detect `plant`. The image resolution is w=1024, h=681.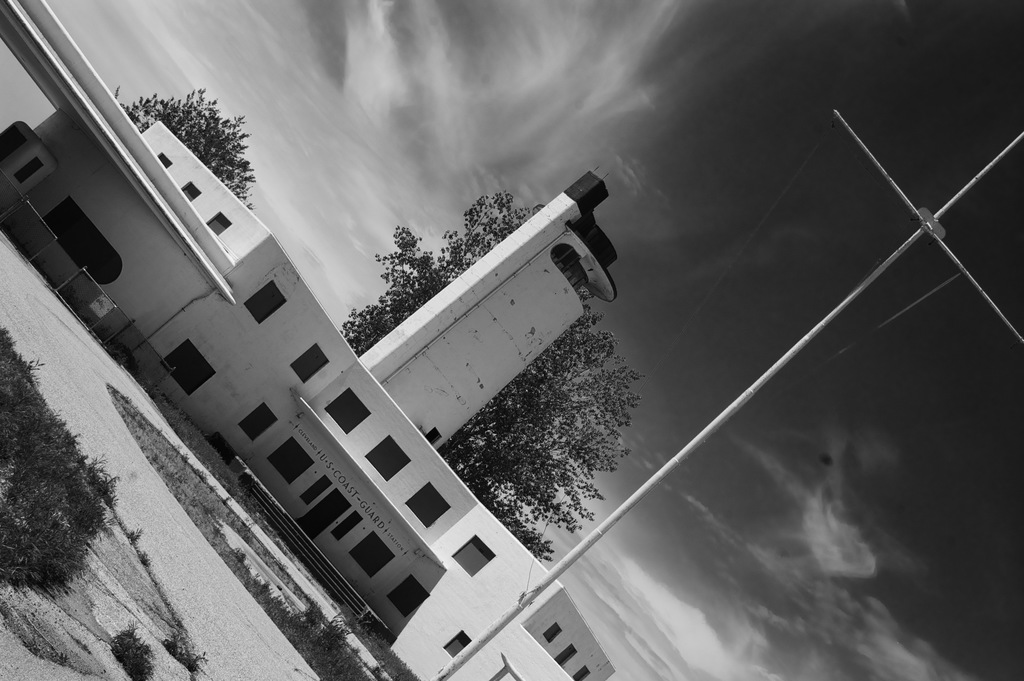
box(106, 75, 257, 215).
